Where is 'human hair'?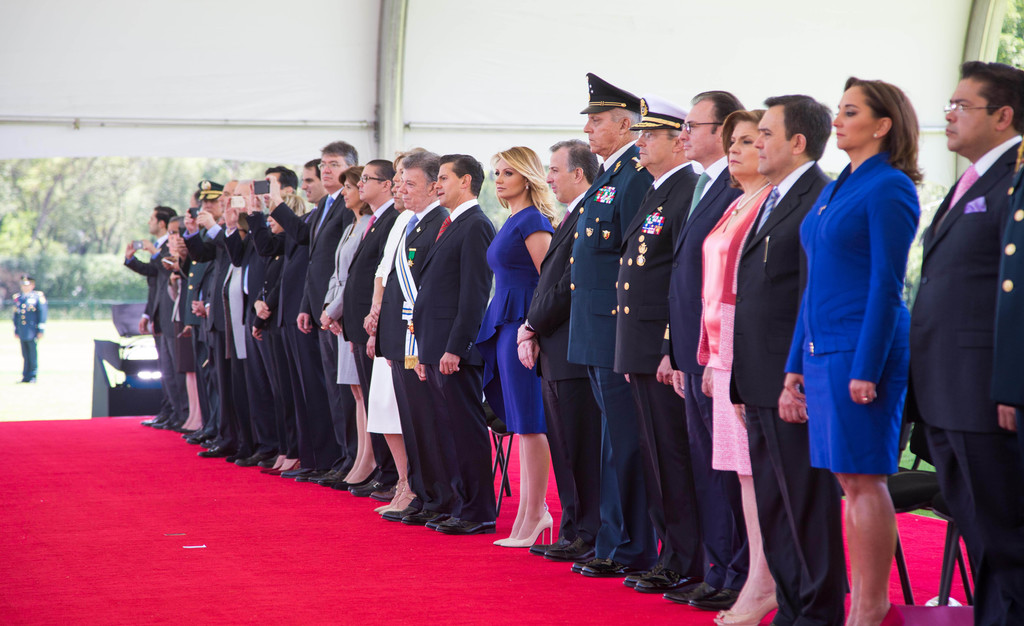
<region>488, 143, 556, 220</region>.
